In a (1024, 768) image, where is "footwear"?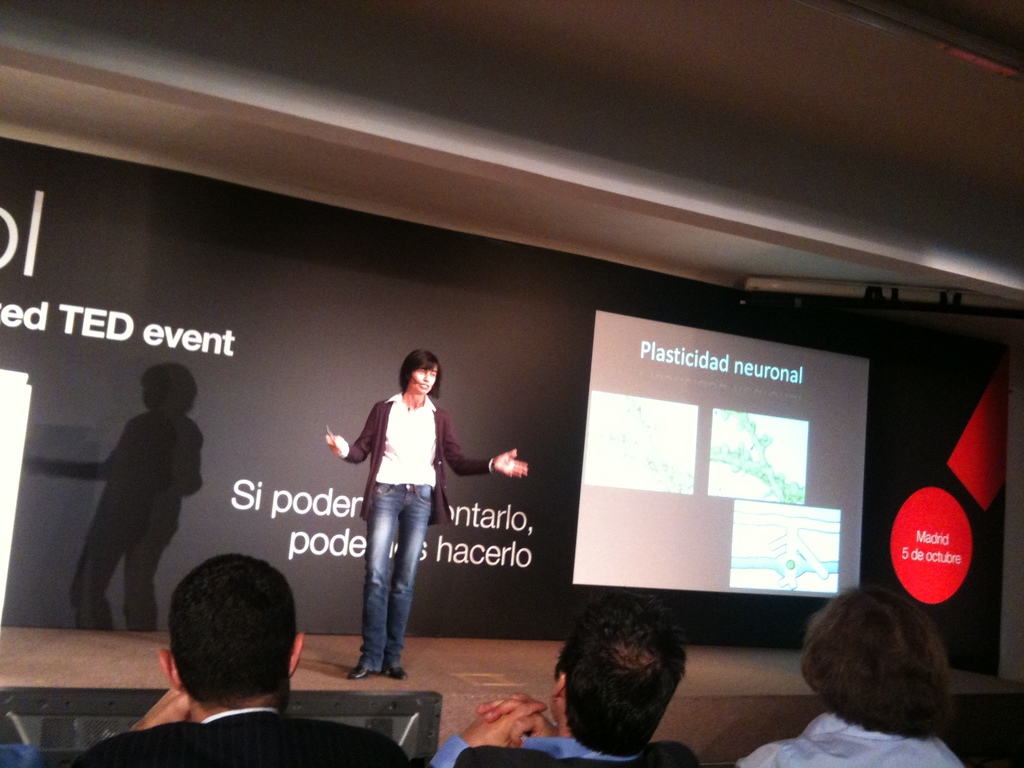
[left=383, top=669, right=408, bottom=680].
